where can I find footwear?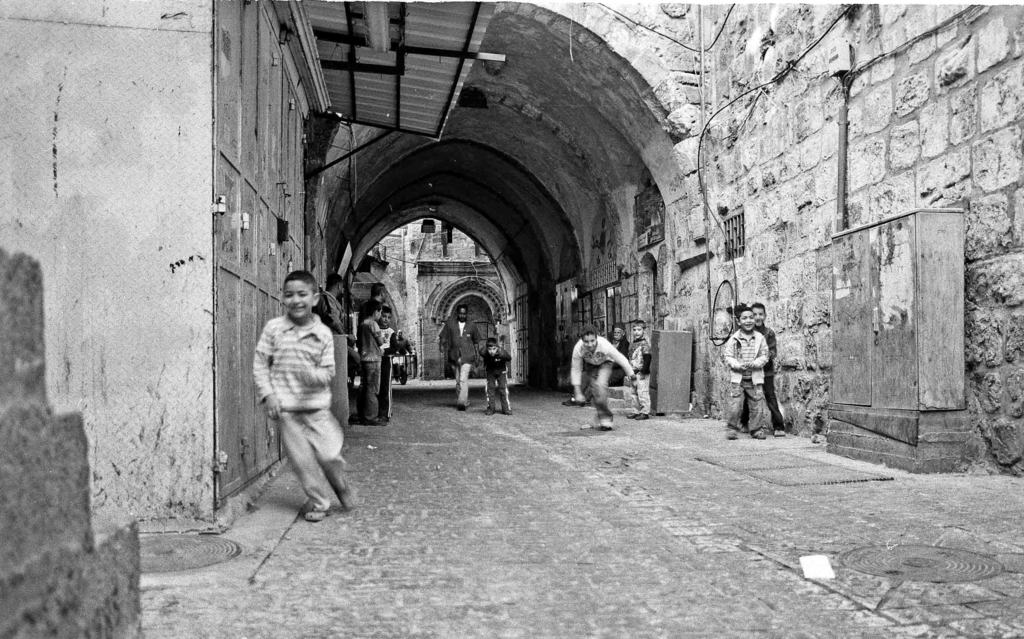
You can find it at 304/512/330/525.
